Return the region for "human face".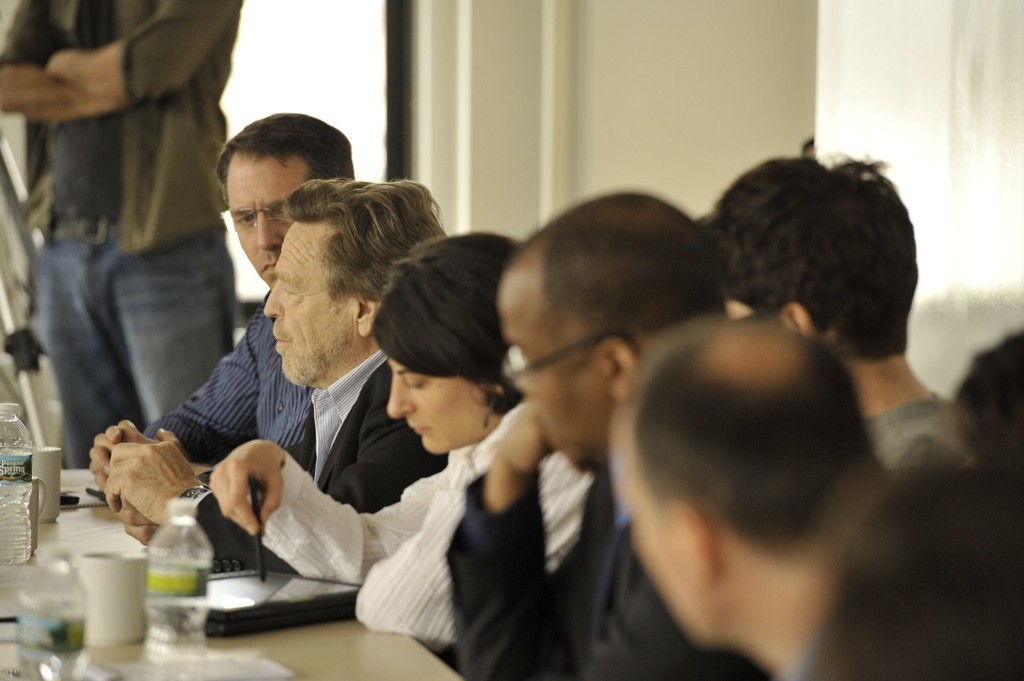
BBox(387, 356, 500, 450).
